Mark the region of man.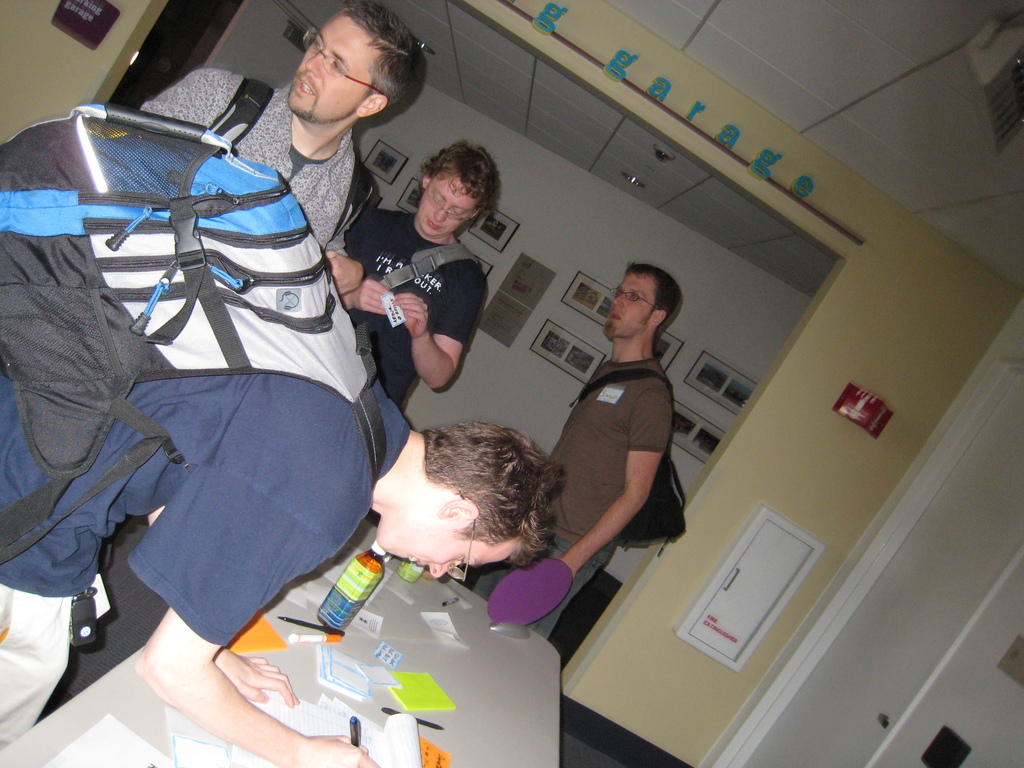
Region: box=[334, 129, 505, 410].
